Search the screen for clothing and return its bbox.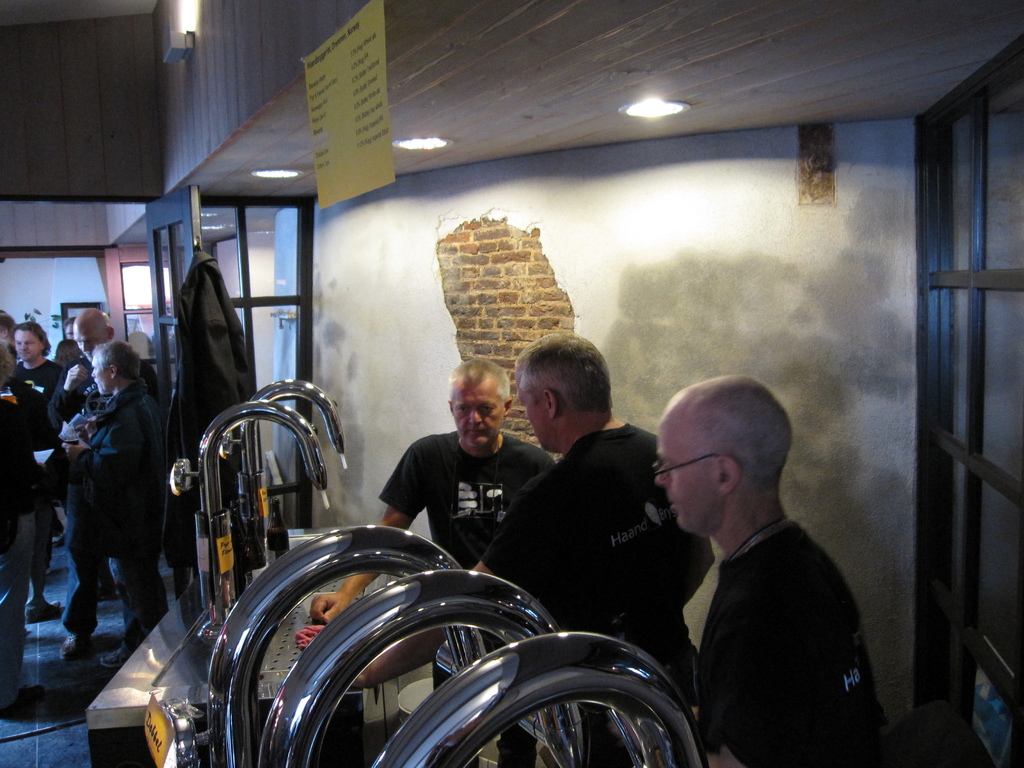
Found: (left=375, top=430, right=559, bottom=570).
